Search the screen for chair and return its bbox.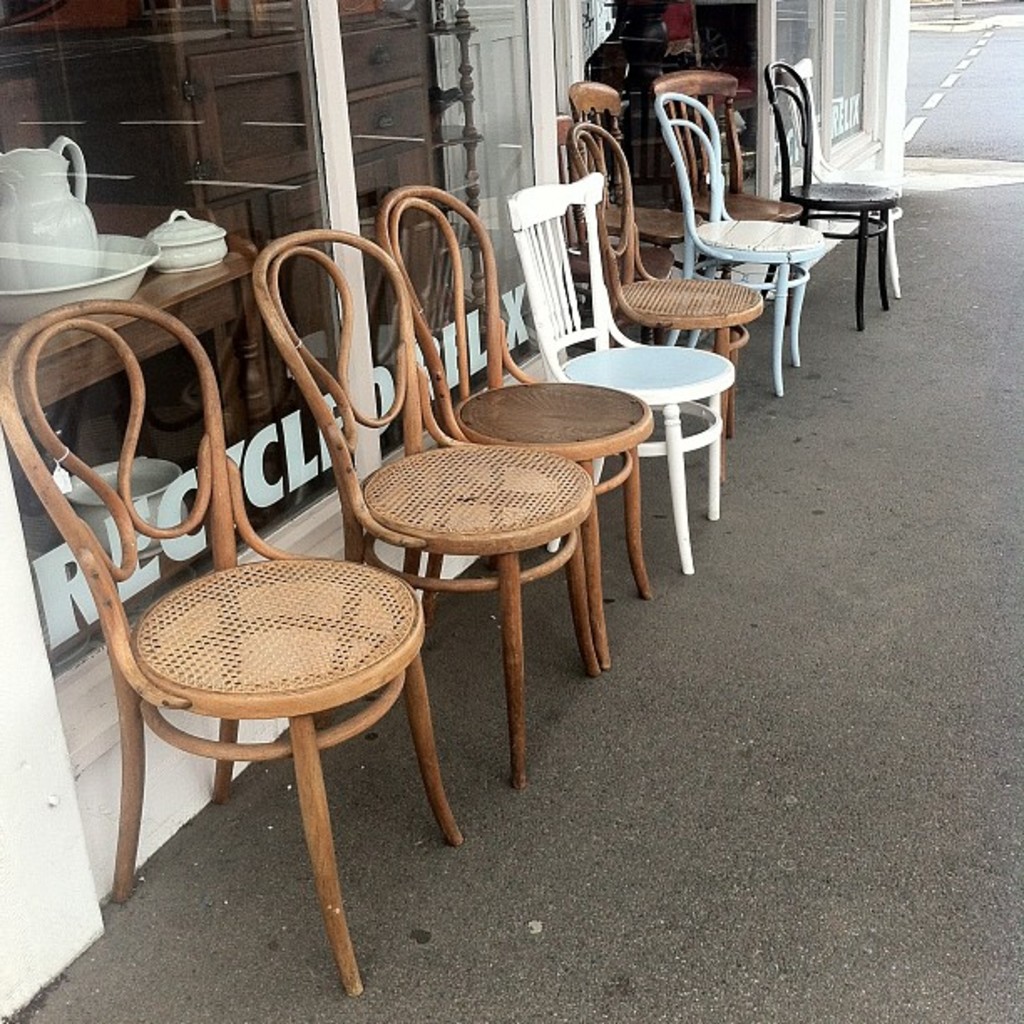
Found: 649,92,828,395.
